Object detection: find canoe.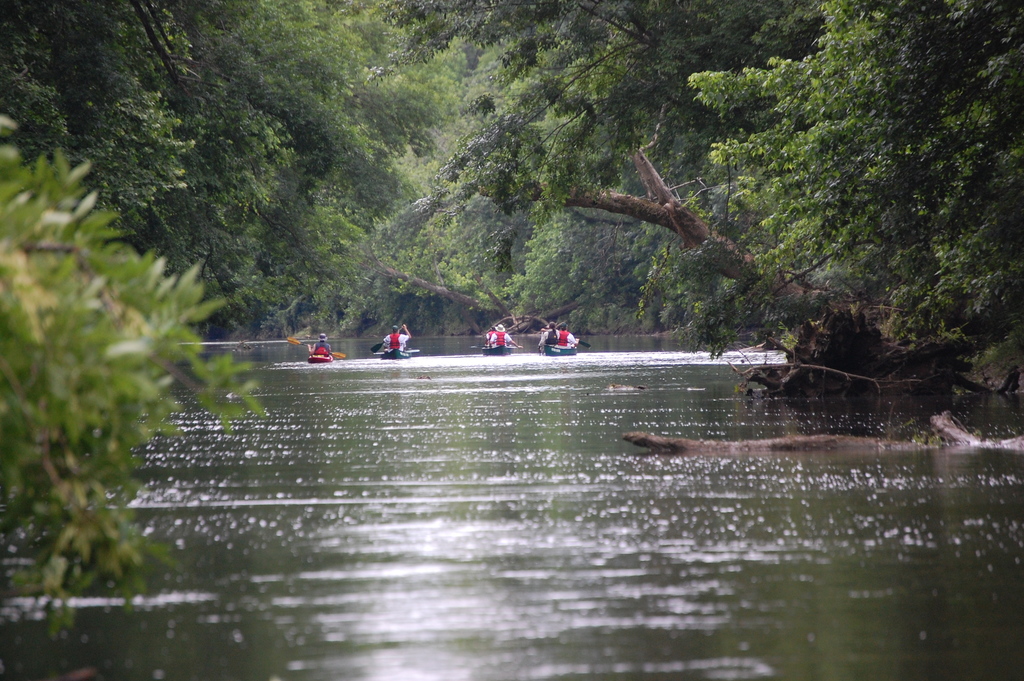
box=[307, 352, 332, 363].
